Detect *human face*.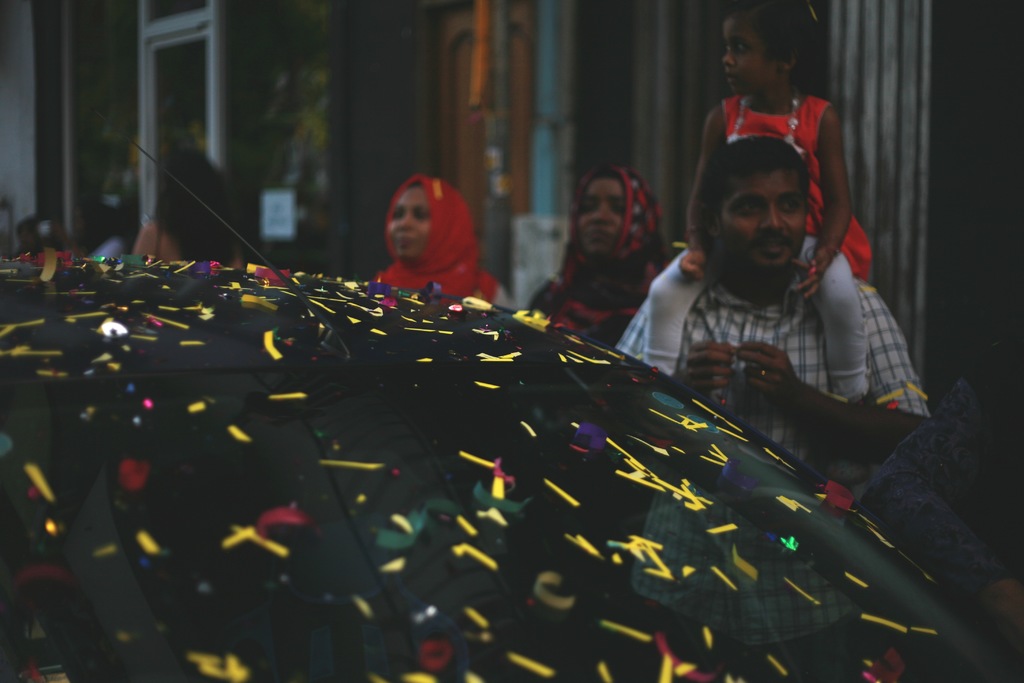
Detected at [578,177,630,256].
